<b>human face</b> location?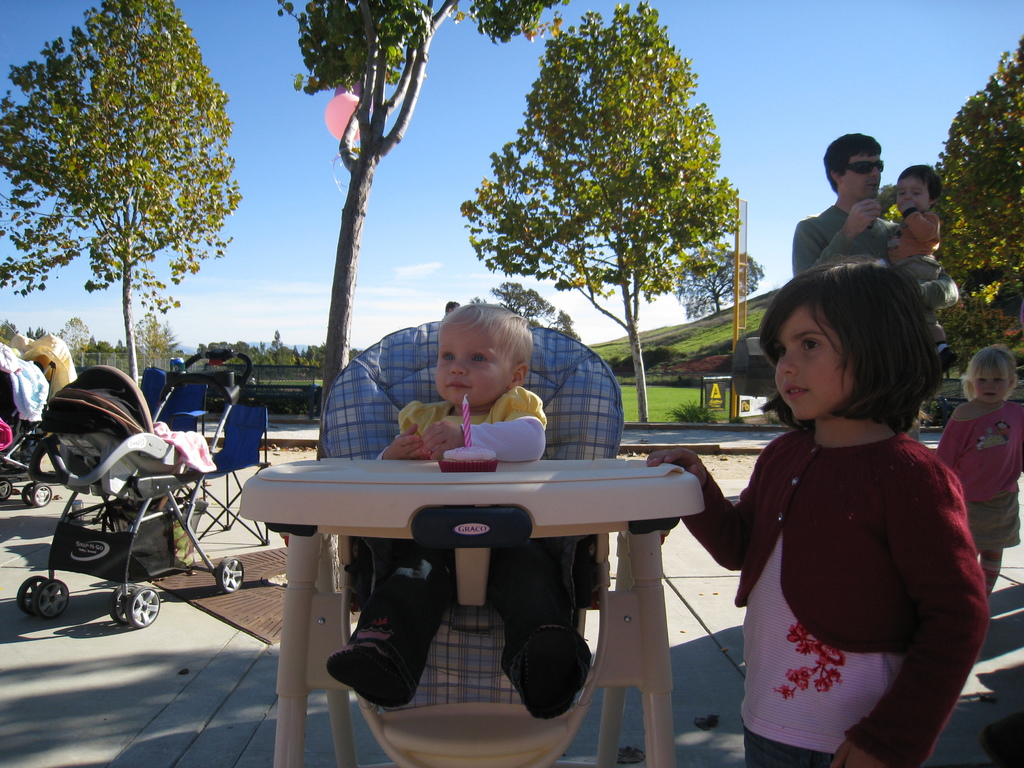
{"x1": 774, "y1": 298, "x2": 852, "y2": 422}
